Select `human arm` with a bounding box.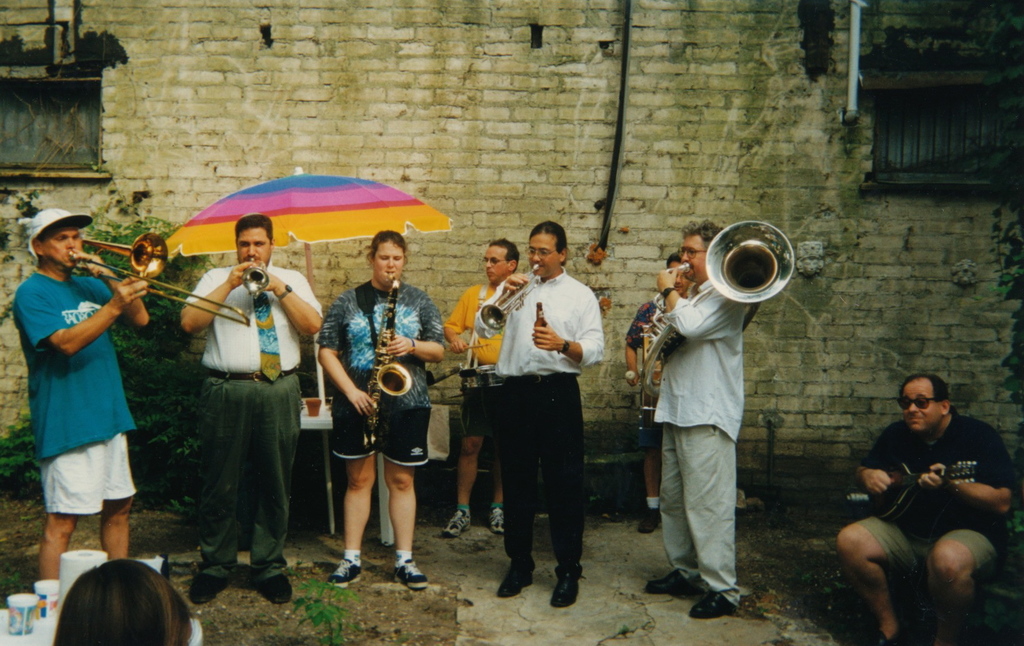
(316,293,380,419).
